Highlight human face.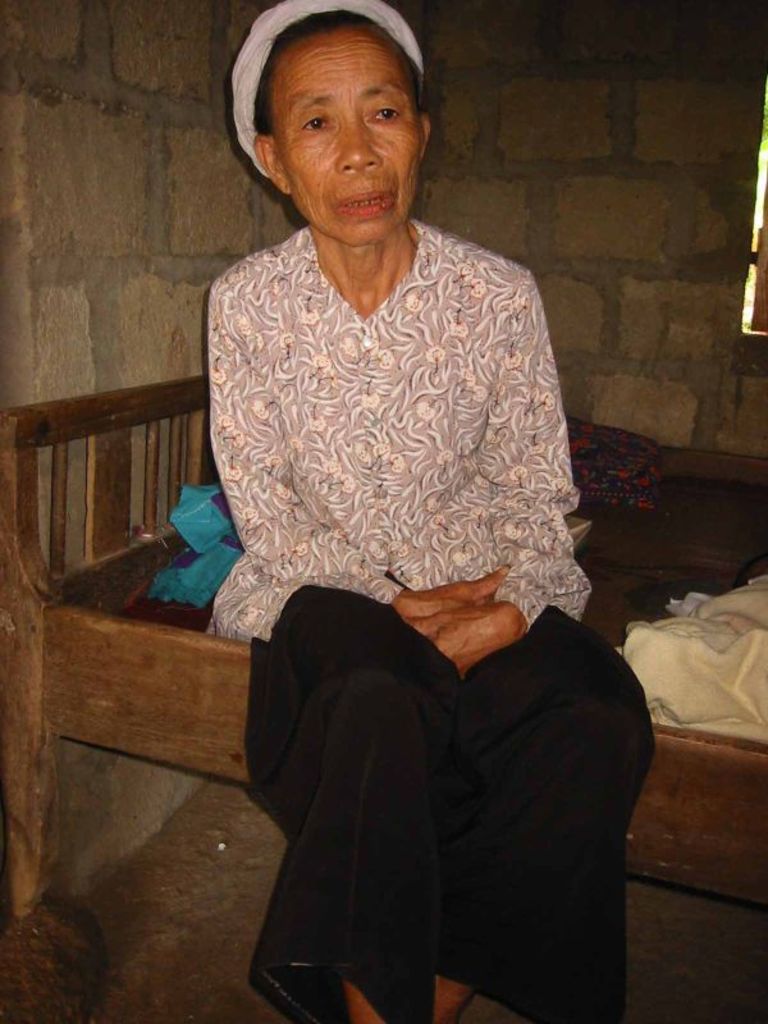
Highlighted region: {"left": 269, "top": 32, "right": 415, "bottom": 244}.
